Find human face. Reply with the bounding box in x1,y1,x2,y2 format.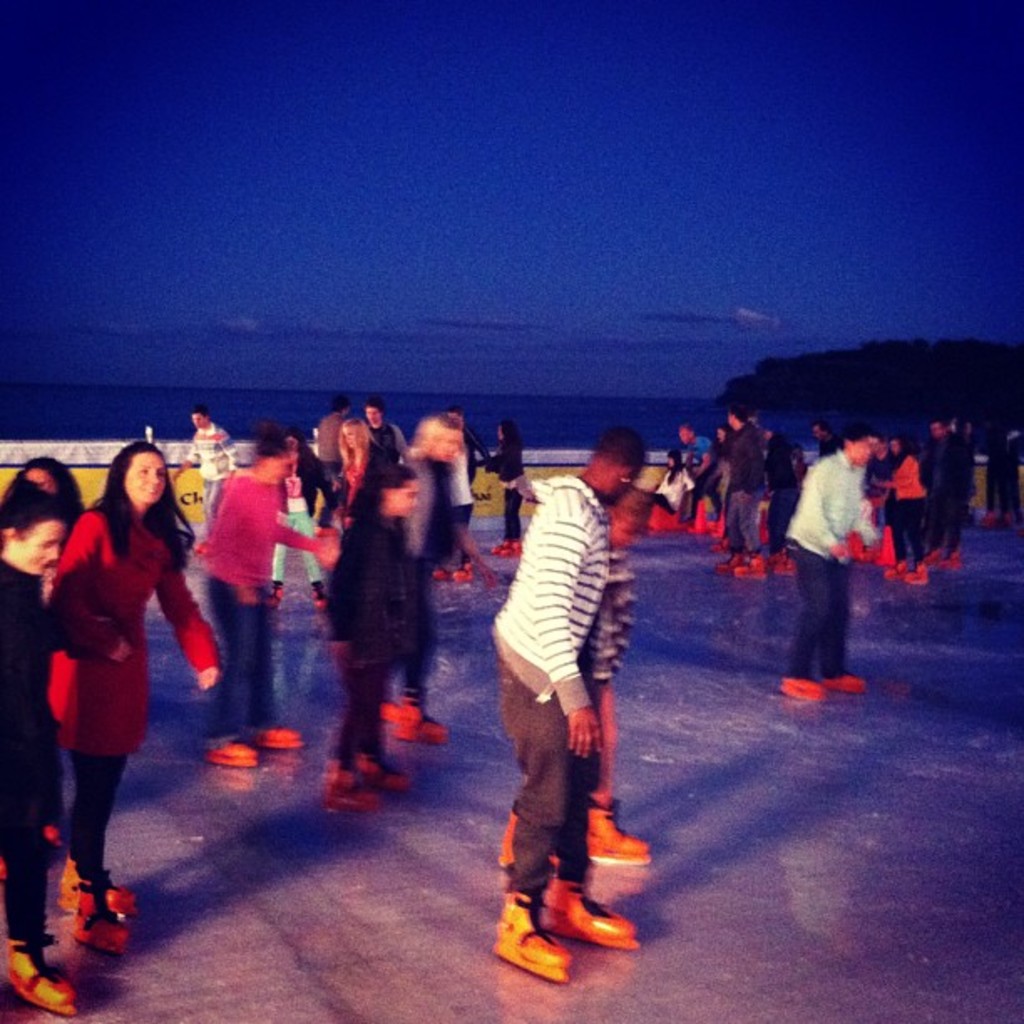
187,410,207,432.
